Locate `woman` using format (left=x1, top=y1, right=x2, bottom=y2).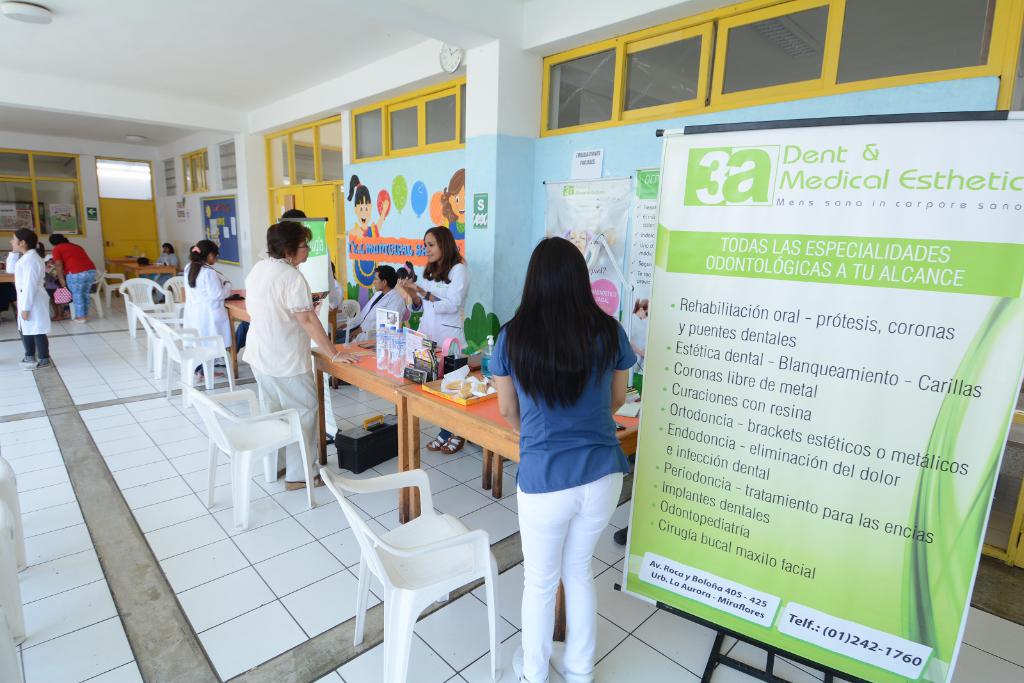
(left=566, top=227, right=588, bottom=252).
